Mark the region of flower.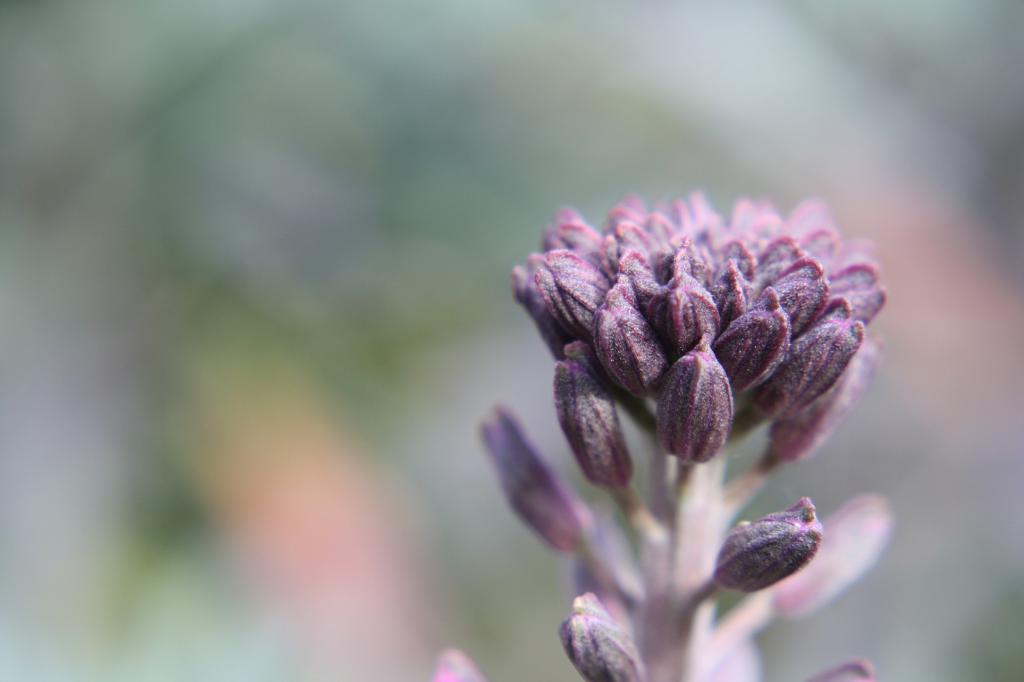
Region: crop(438, 195, 884, 681).
